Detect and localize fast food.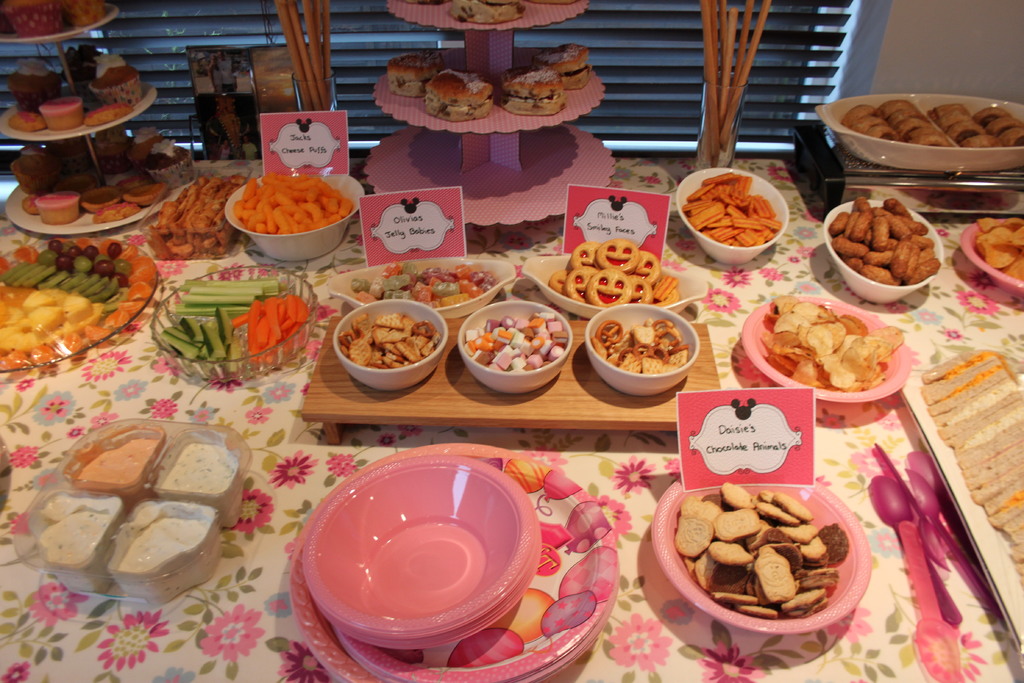
Localized at (230, 176, 352, 238).
